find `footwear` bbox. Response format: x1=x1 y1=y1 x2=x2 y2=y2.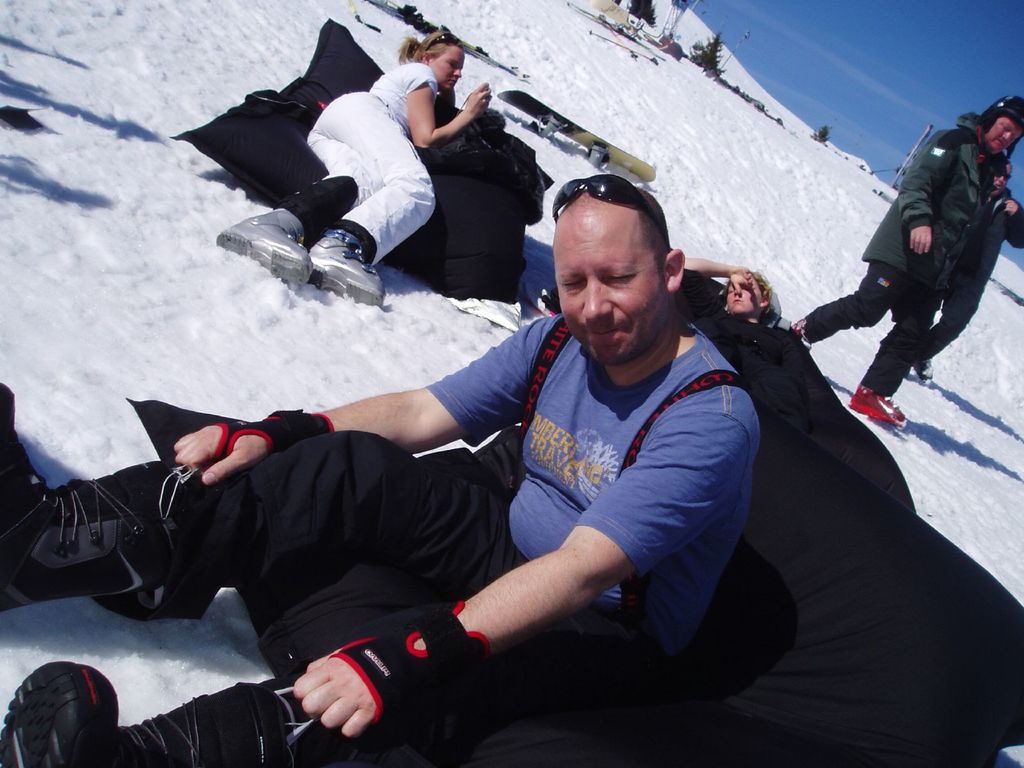
x1=216 y1=205 x2=312 y2=288.
